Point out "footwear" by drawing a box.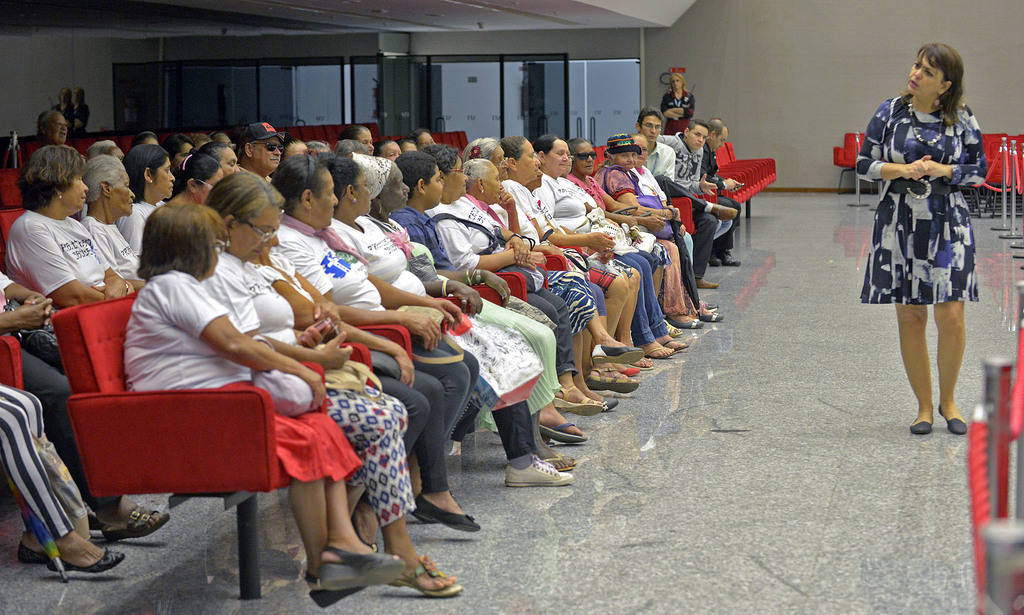
rect(504, 454, 573, 488).
